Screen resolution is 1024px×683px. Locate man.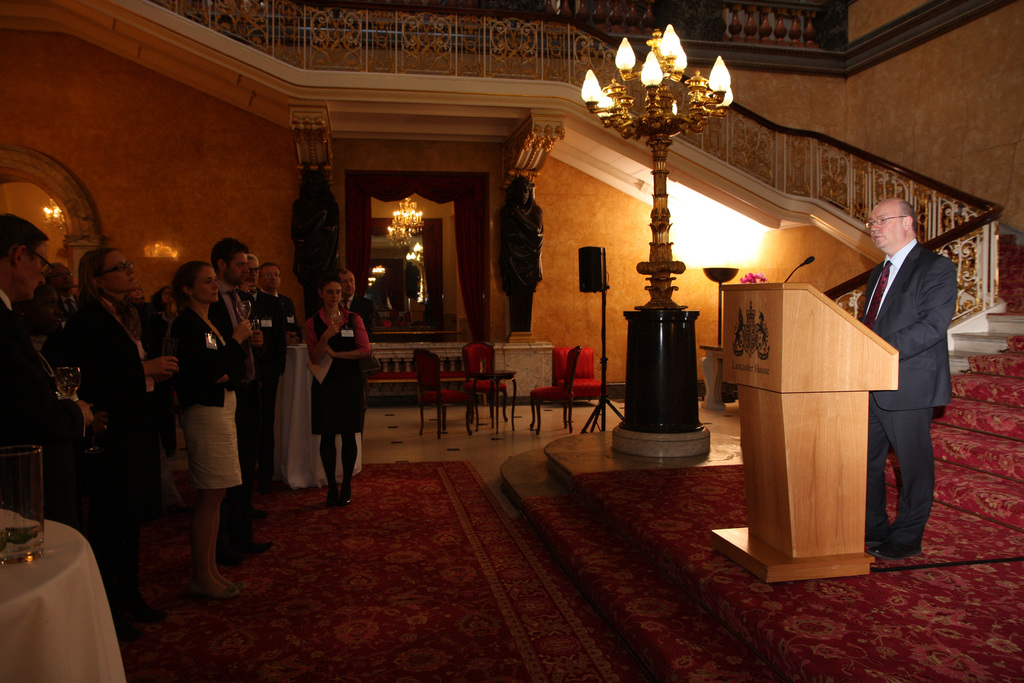
(x1=209, y1=241, x2=264, y2=566).
